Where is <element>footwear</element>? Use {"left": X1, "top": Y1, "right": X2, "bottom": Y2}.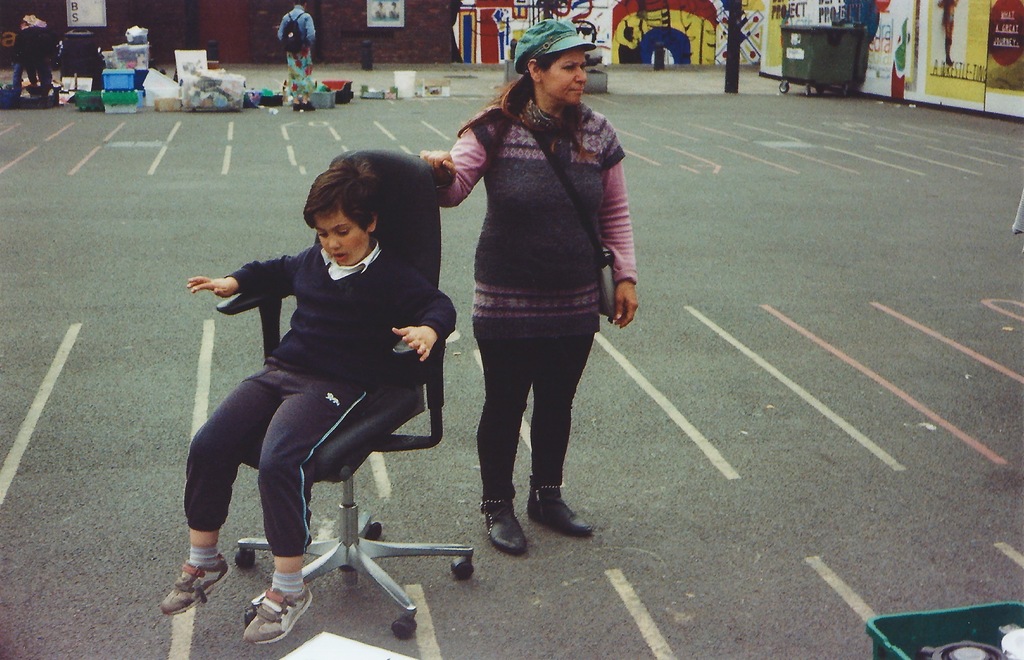
{"left": 241, "top": 571, "right": 316, "bottom": 643}.
